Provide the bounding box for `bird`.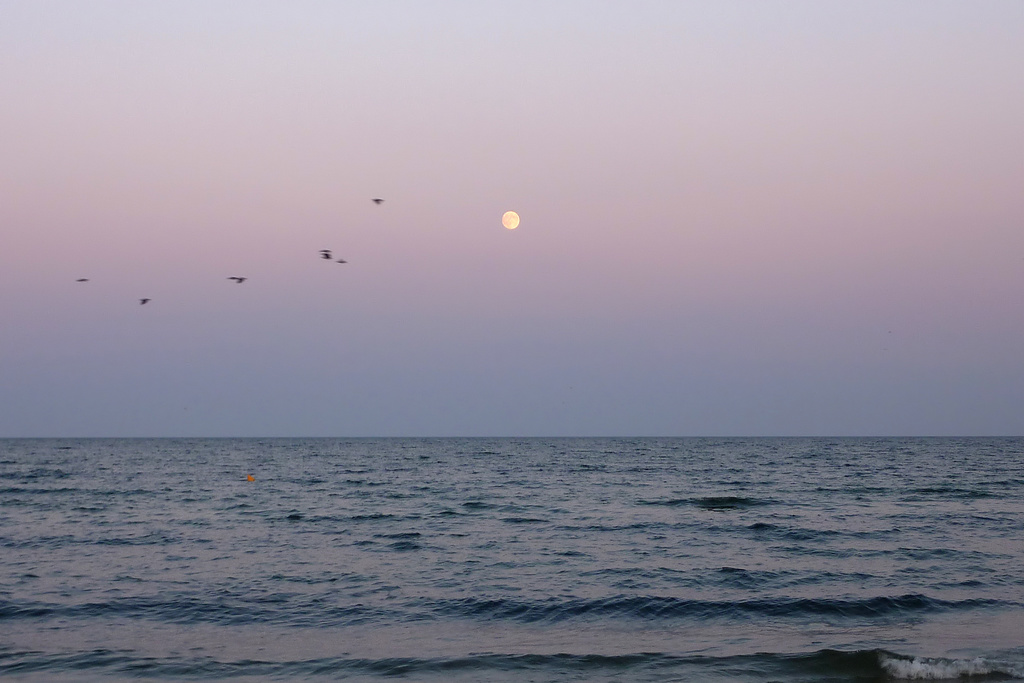
crop(320, 253, 334, 258).
